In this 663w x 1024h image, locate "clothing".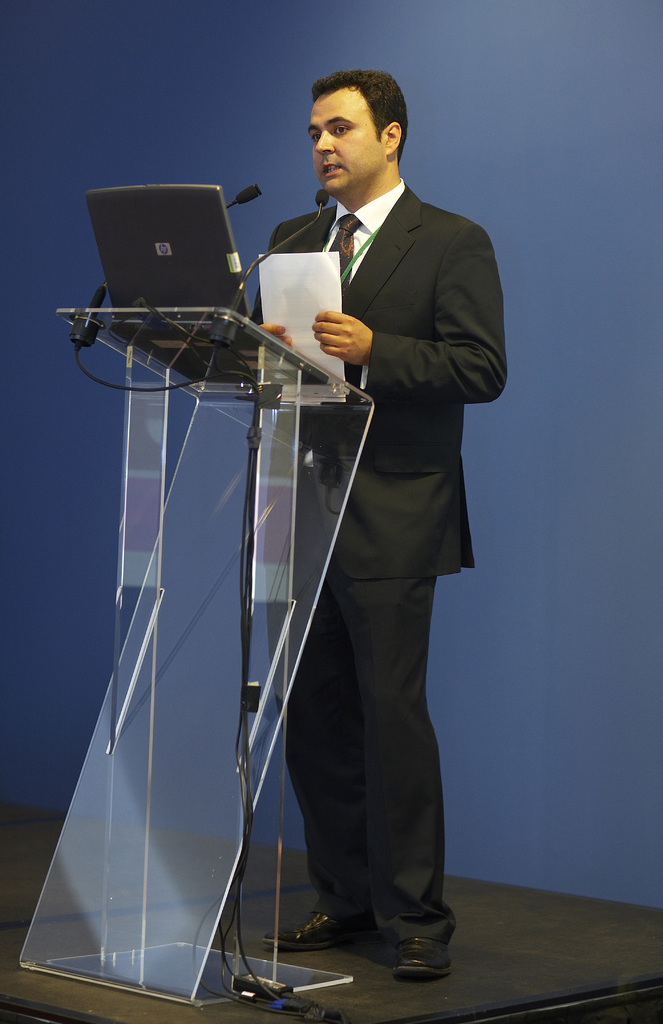
Bounding box: (x1=263, y1=83, x2=485, y2=956).
